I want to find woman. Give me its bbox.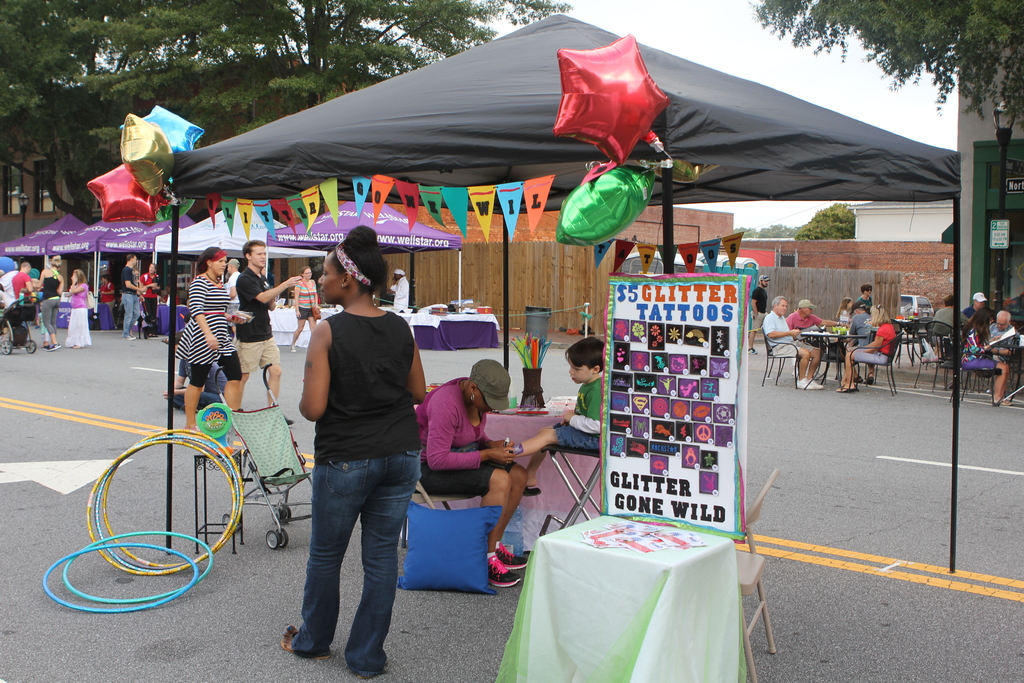
Rect(962, 307, 1013, 406).
